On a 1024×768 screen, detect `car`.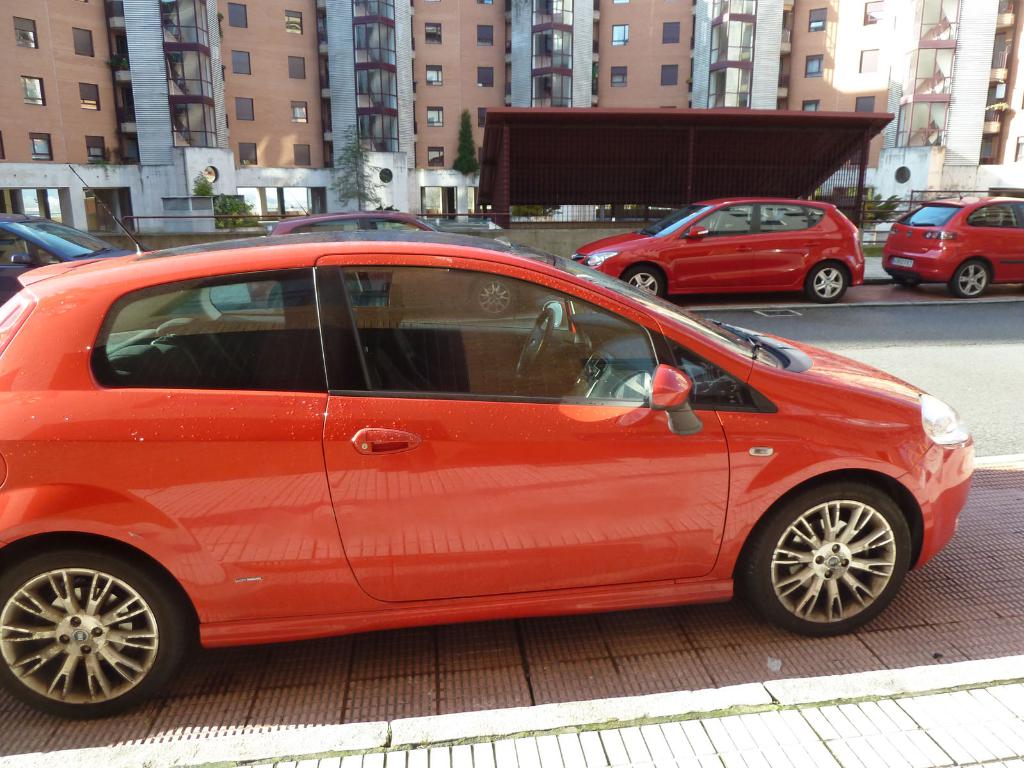
<box>885,196,1023,297</box>.
